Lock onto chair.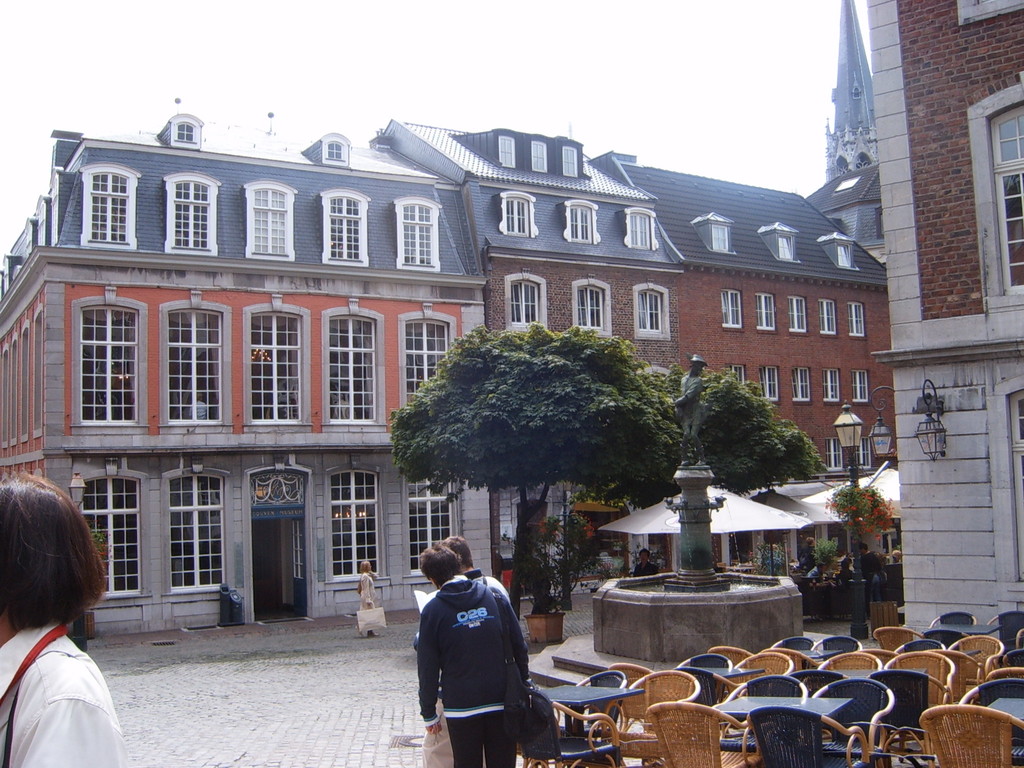
Locked: 728:680:805:717.
